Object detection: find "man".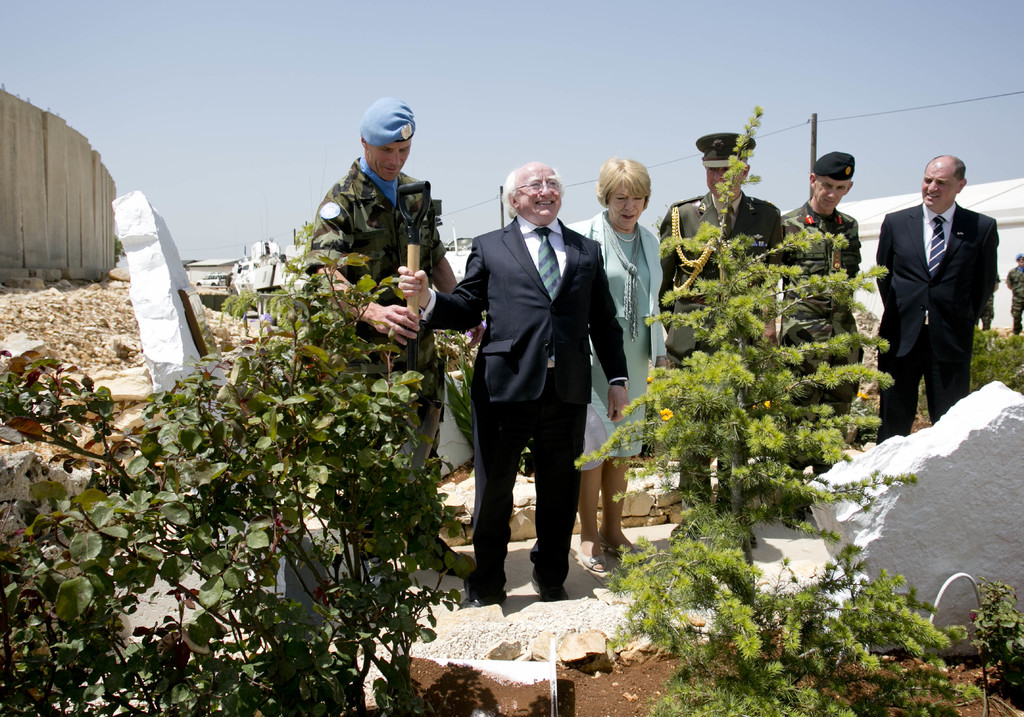
<bbox>402, 162, 634, 602</bbox>.
